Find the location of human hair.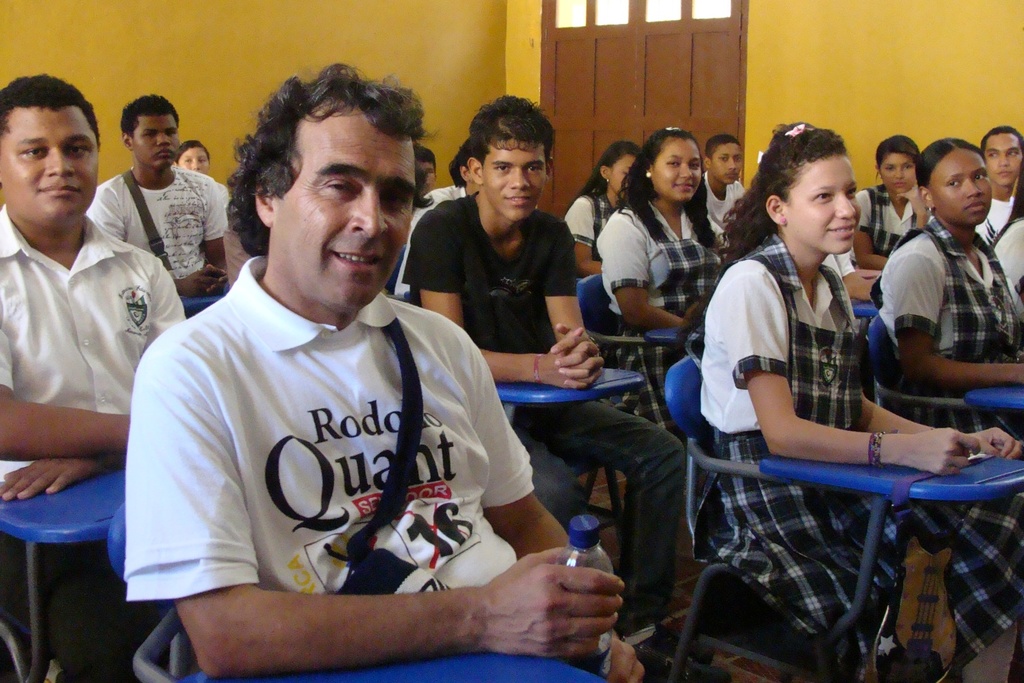
Location: (982, 122, 1023, 161).
